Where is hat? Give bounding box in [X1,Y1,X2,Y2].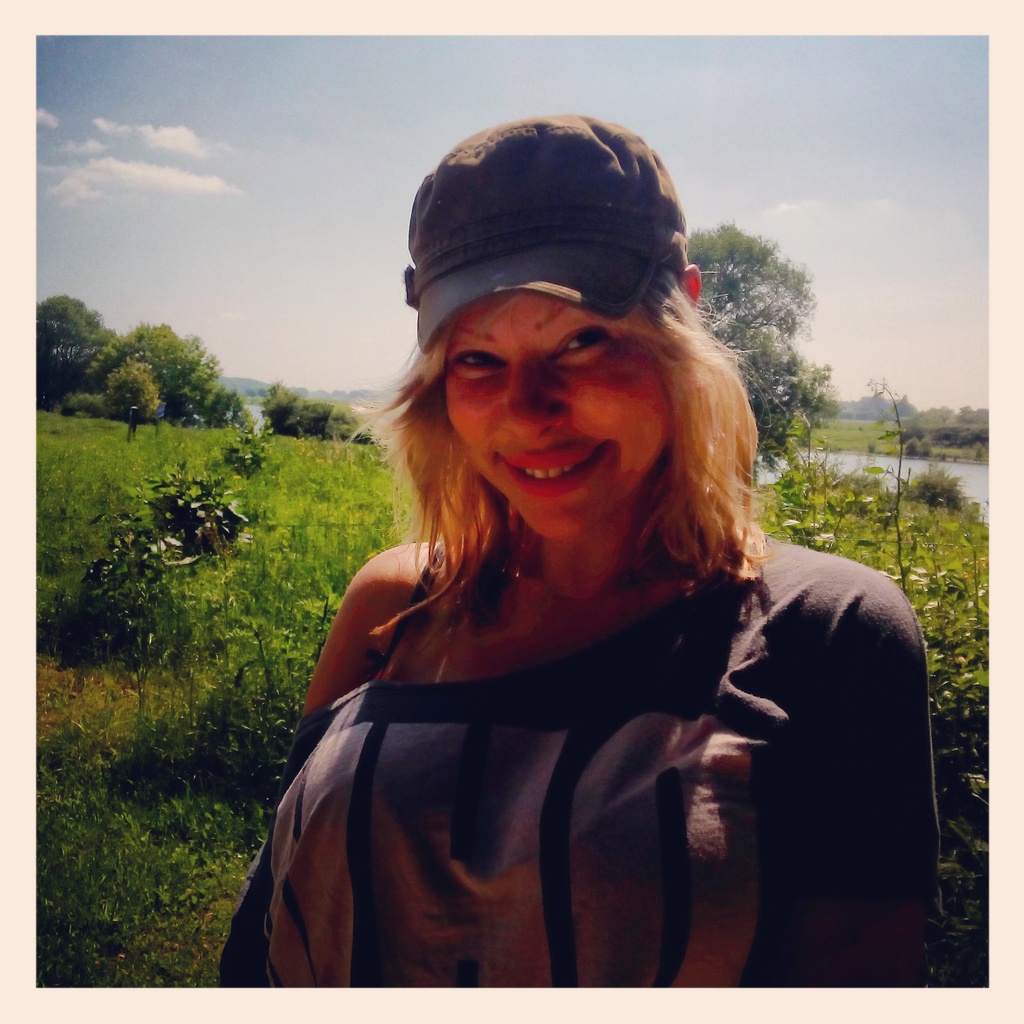
[401,115,689,351].
